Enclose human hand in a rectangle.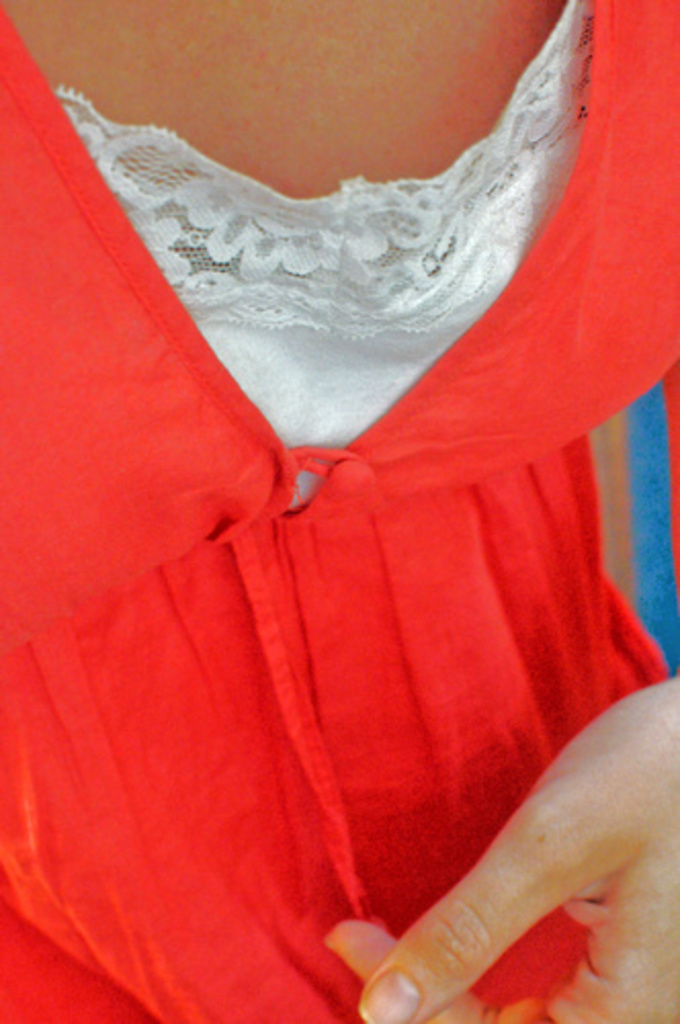
pyautogui.locateOnScreen(356, 659, 679, 1023).
